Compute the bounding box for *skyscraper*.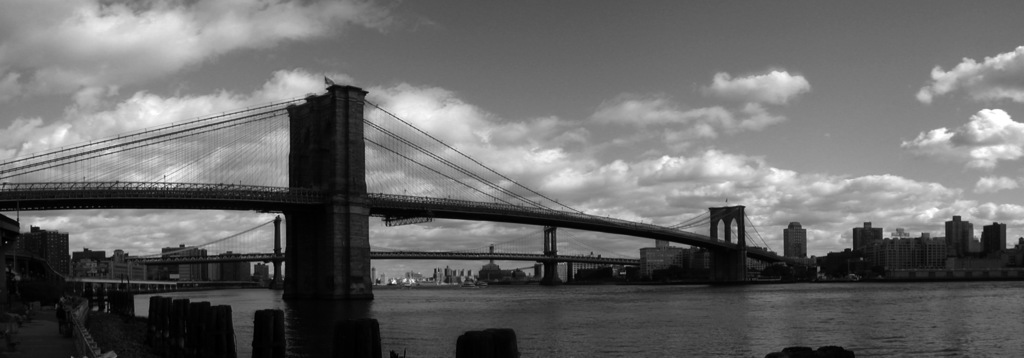
x1=977, y1=223, x2=1004, y2=264.
